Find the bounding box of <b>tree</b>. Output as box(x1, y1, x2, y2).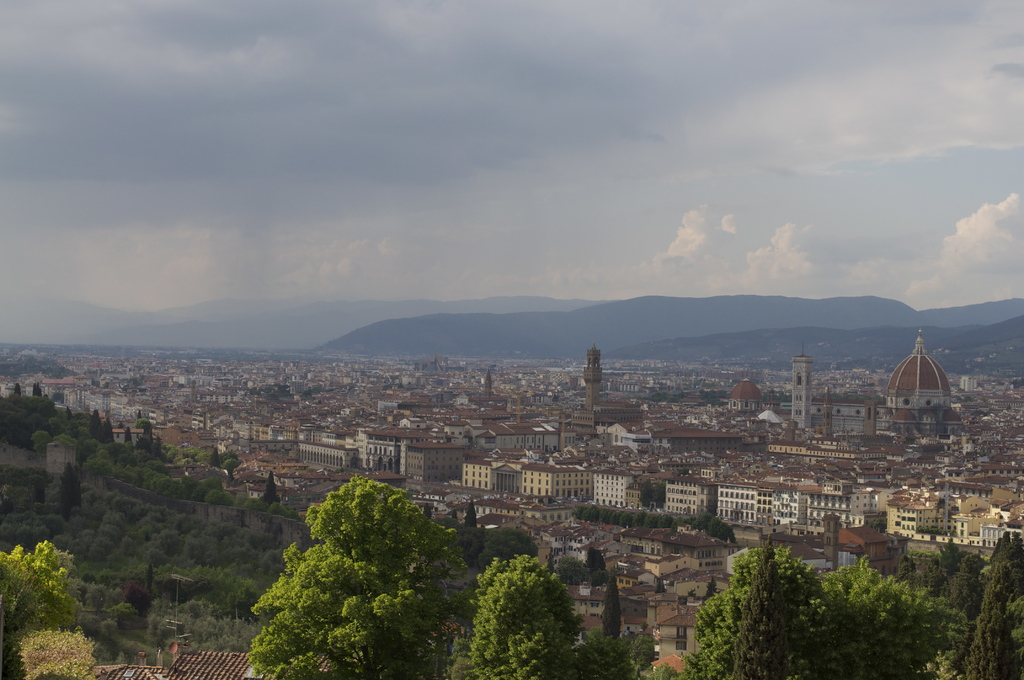
box(584, 544, 607, 585).
